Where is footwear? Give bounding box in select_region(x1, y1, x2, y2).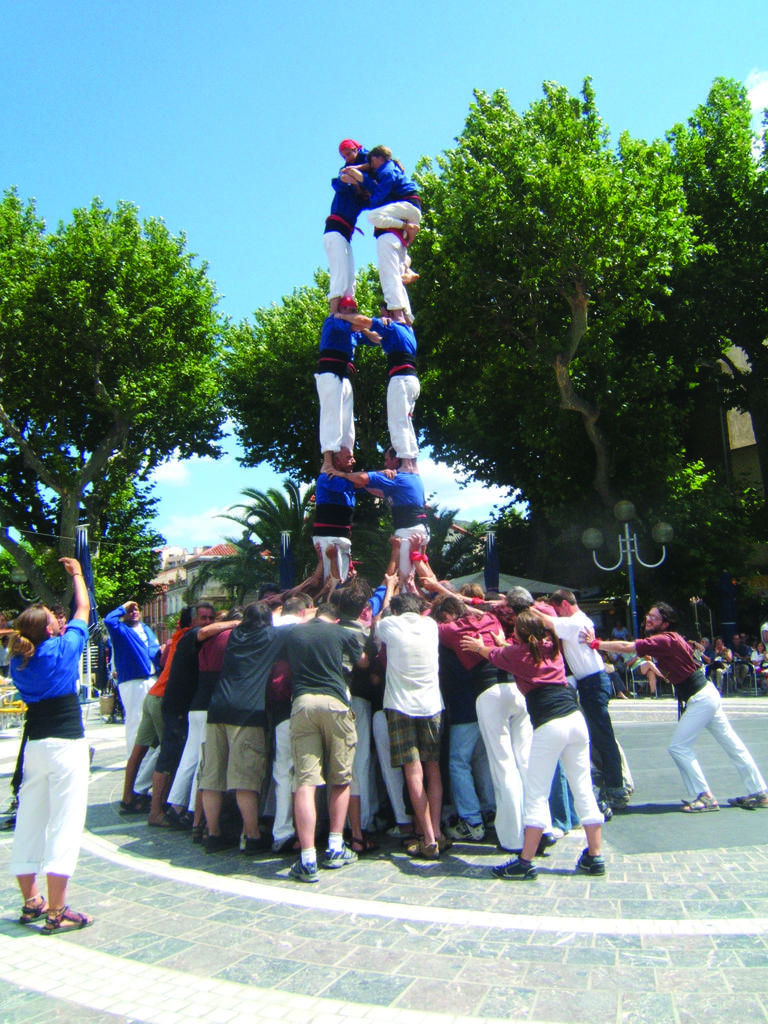
select_region(540, 827, 554, 856).
